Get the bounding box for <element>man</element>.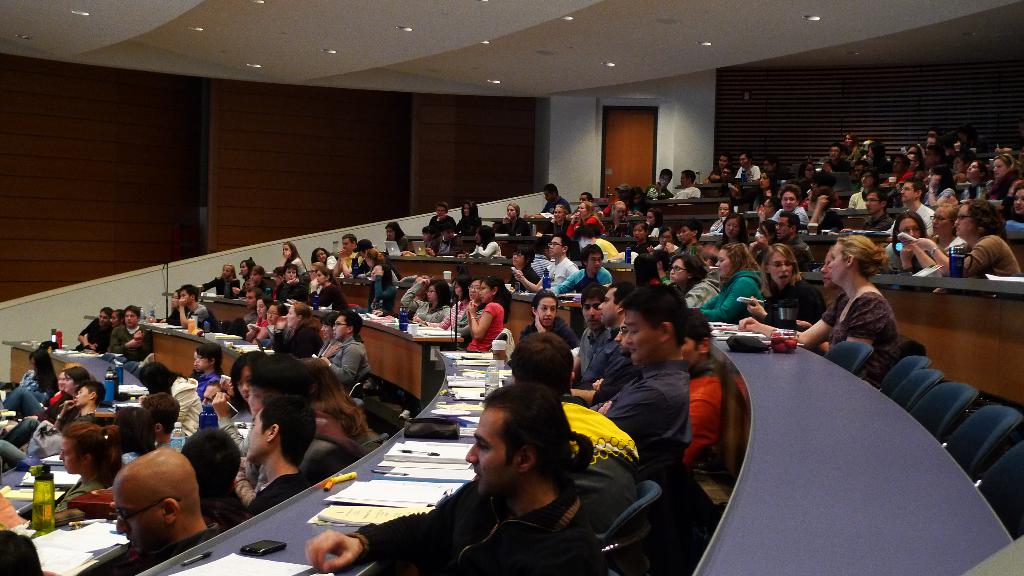
left=513, top=236, right=576, bottom=288.
